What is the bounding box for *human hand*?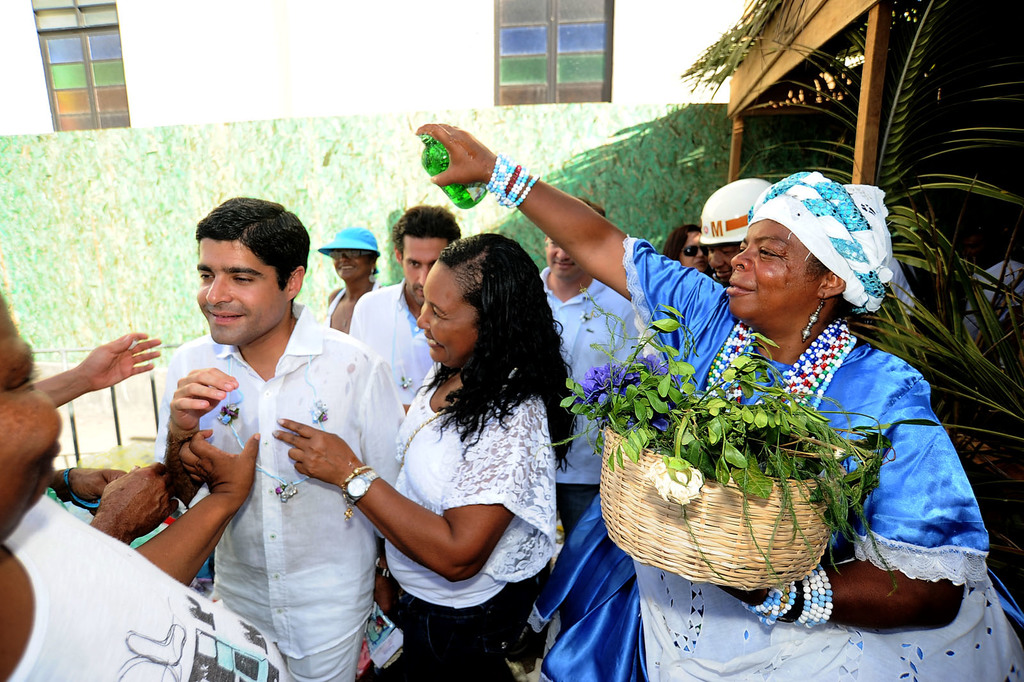
[168,364,241,435].
